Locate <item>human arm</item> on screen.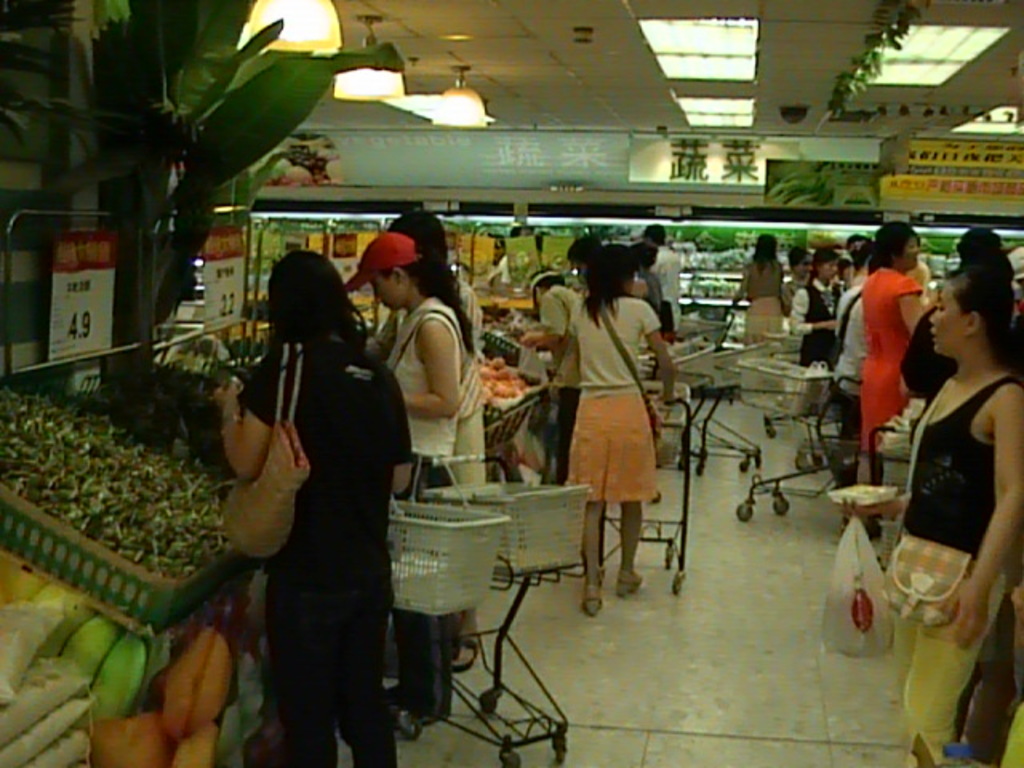
On screen at [890,274,931,333].
